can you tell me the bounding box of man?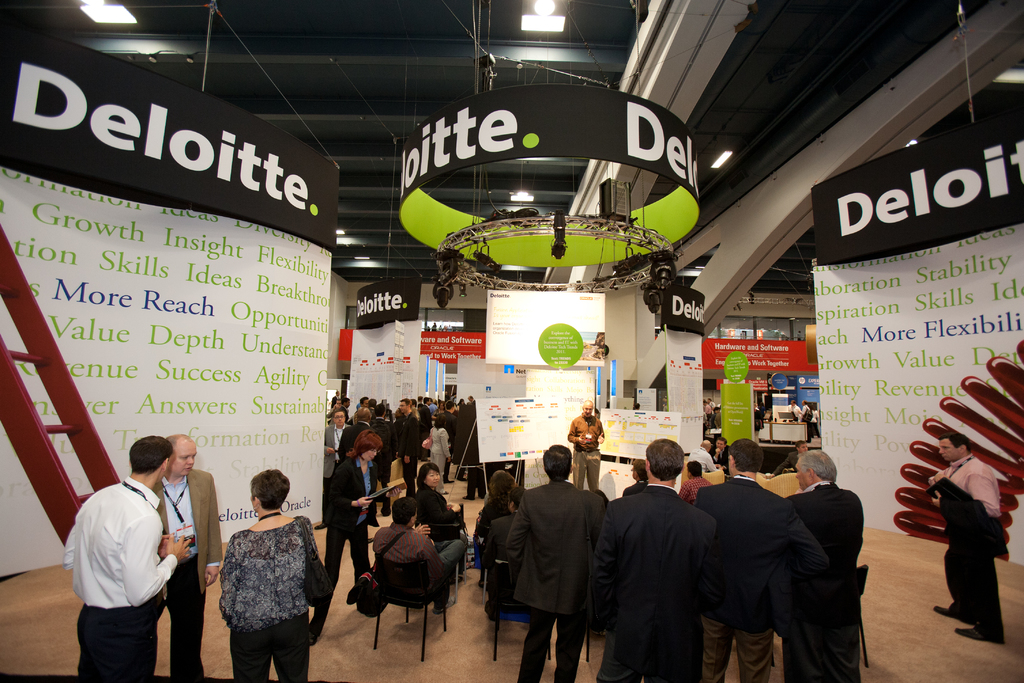
{"x1": 697, "y1": 439, "x2": 783, "y2": 682}.
